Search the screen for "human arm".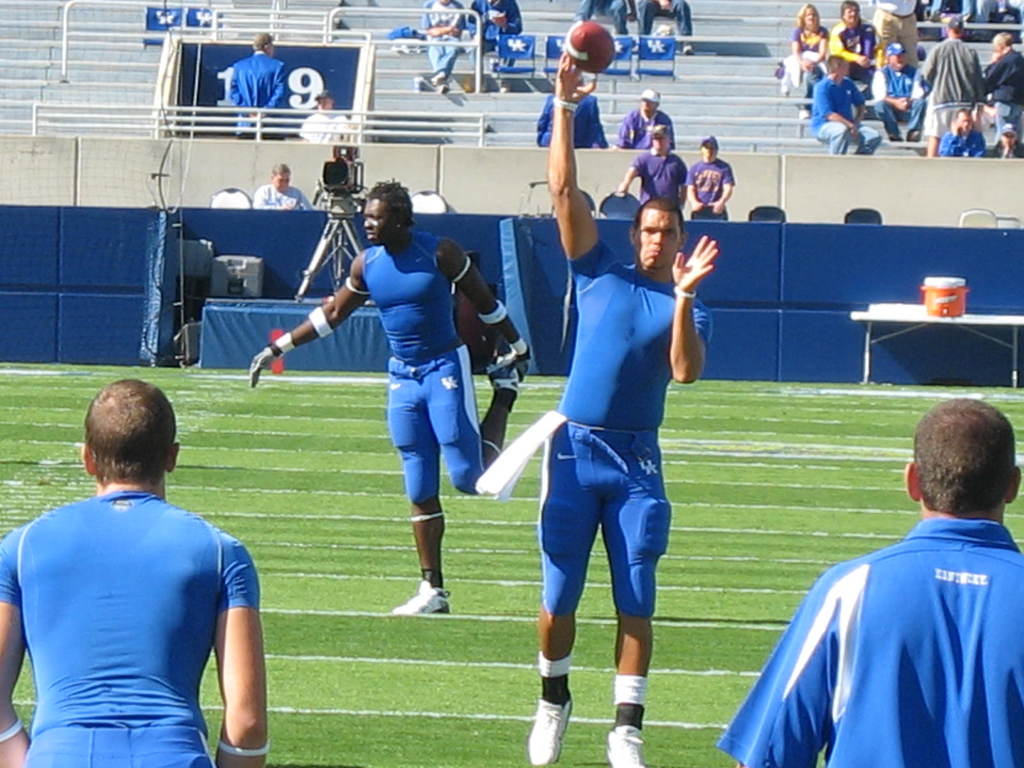
Found at Rect(849, 80, 872, 132).
